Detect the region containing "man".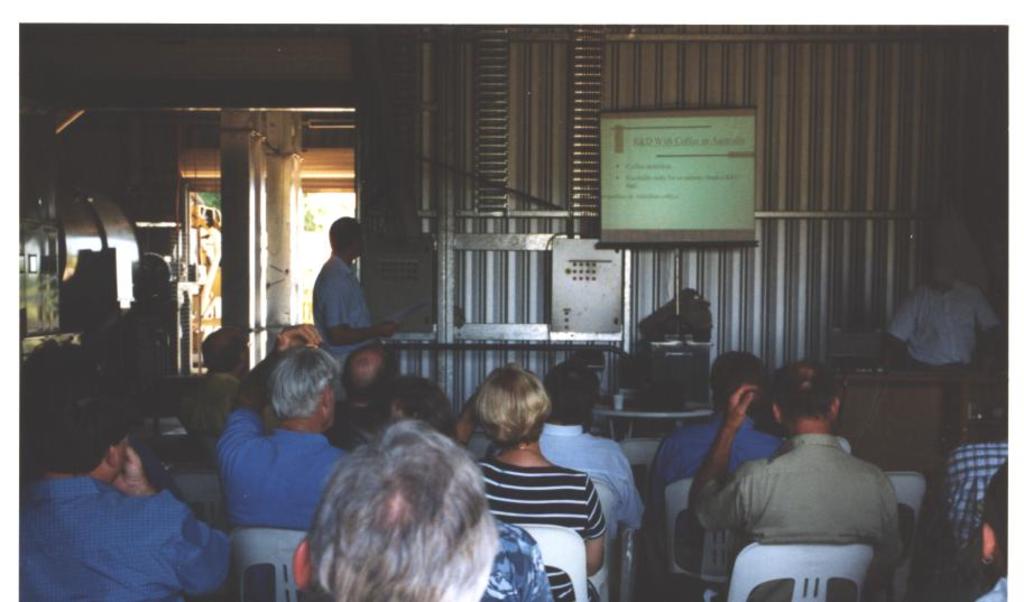
[x1=325, y1=344, x2=406, y2=454].
